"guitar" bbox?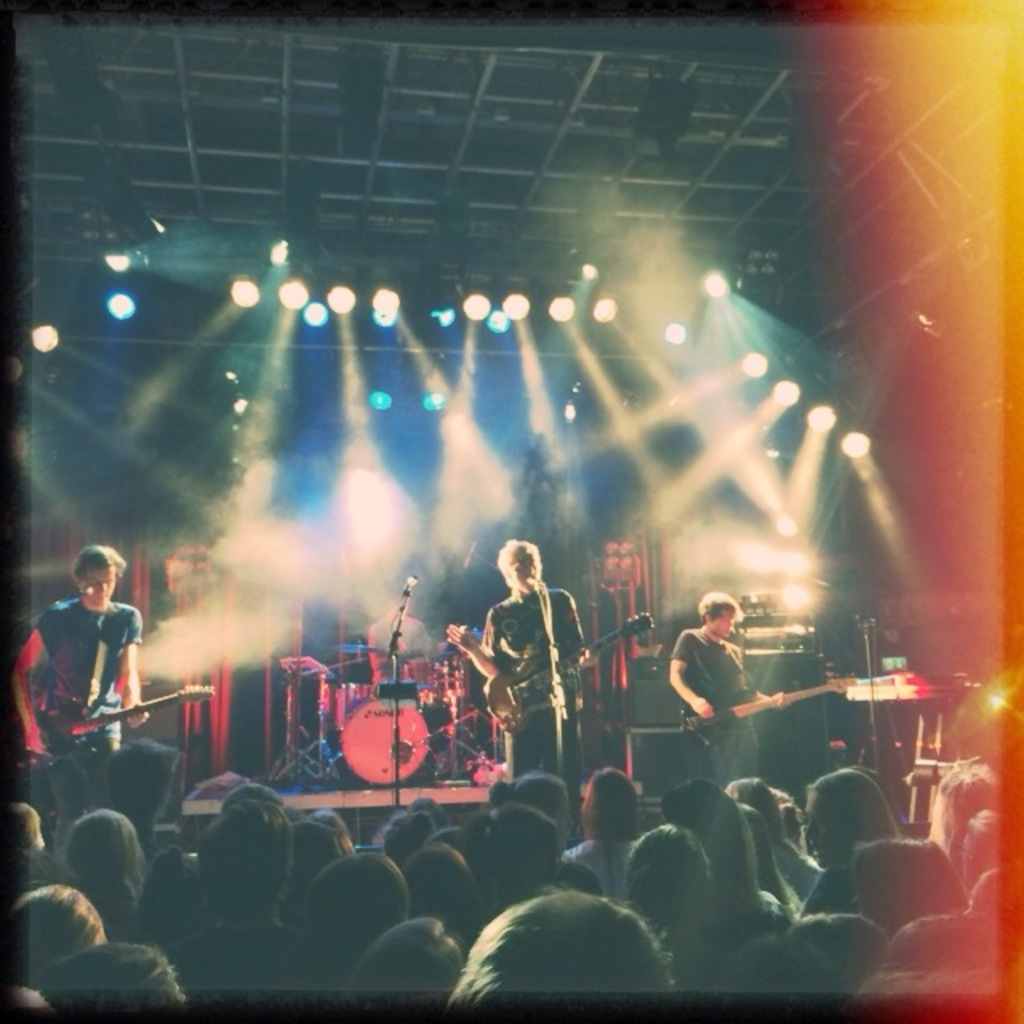
[left=682, top=664, right=858, bottom=752]
